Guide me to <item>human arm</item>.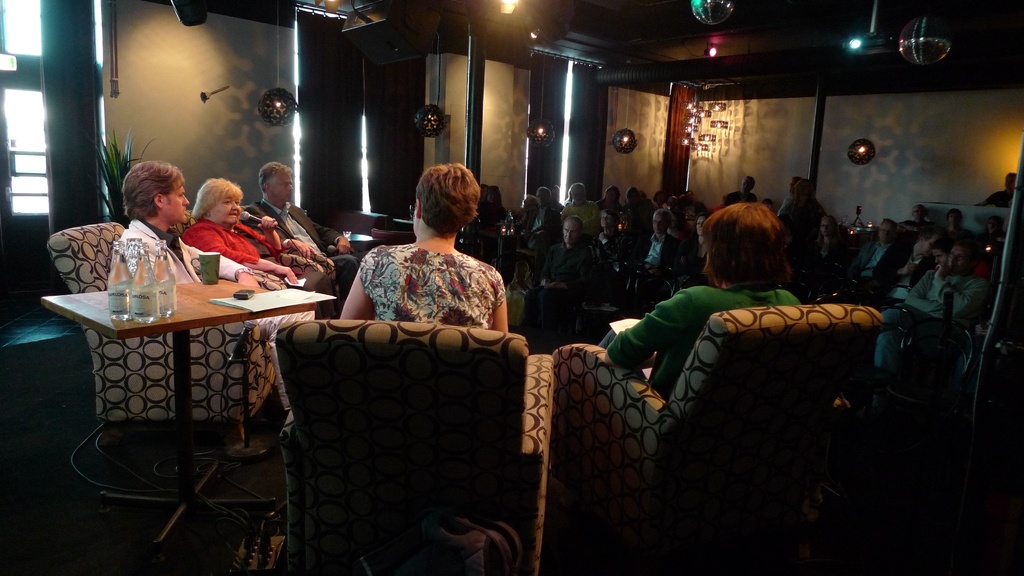
Guidance: x1=329 y1=257 x2=379 y2=335.
